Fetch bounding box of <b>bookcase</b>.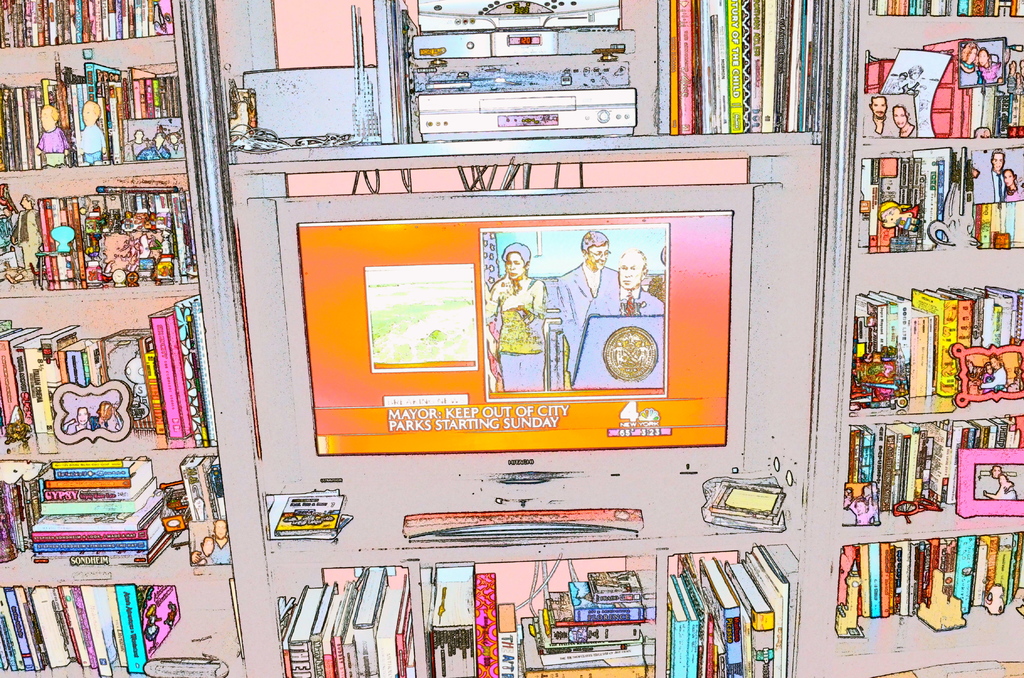
Bbox: bbox=[259, 528, 814, 677].
